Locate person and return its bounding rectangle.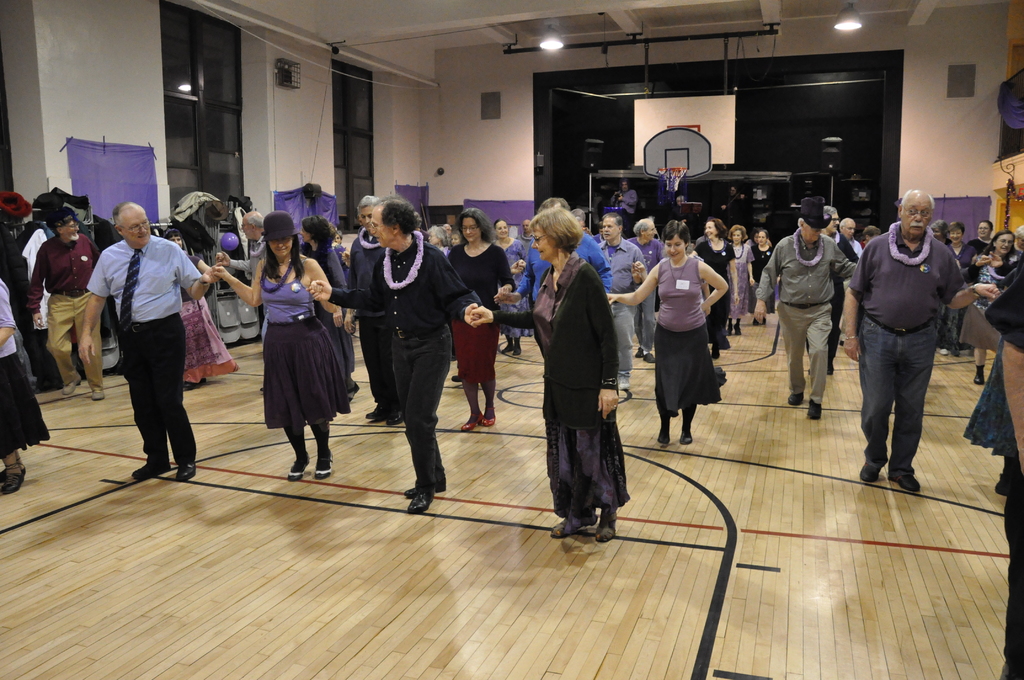
crop(982, 271, 1023, 679).
